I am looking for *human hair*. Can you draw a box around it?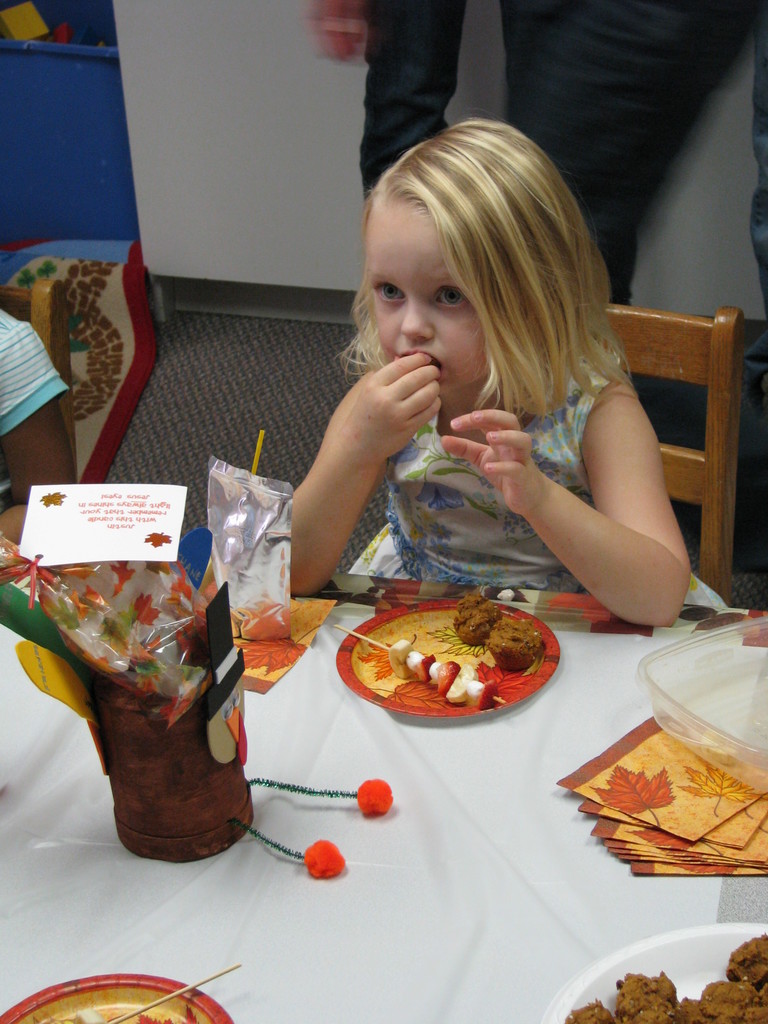
Sure, the bounding box is Rect(330, 113, 604, 468).
